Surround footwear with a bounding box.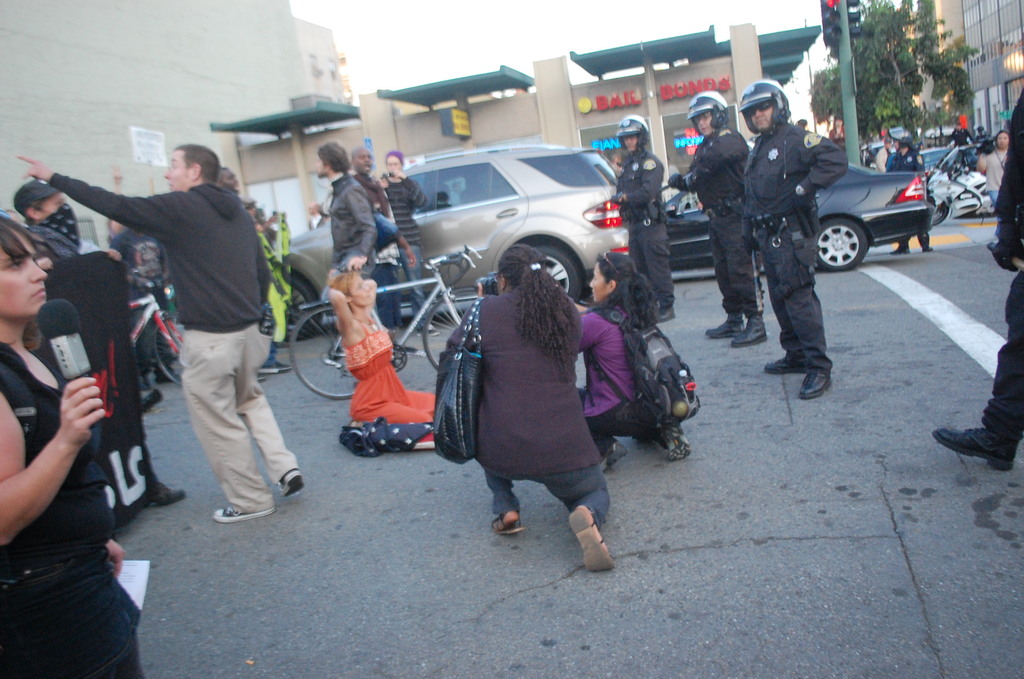
924 242 932 252.
